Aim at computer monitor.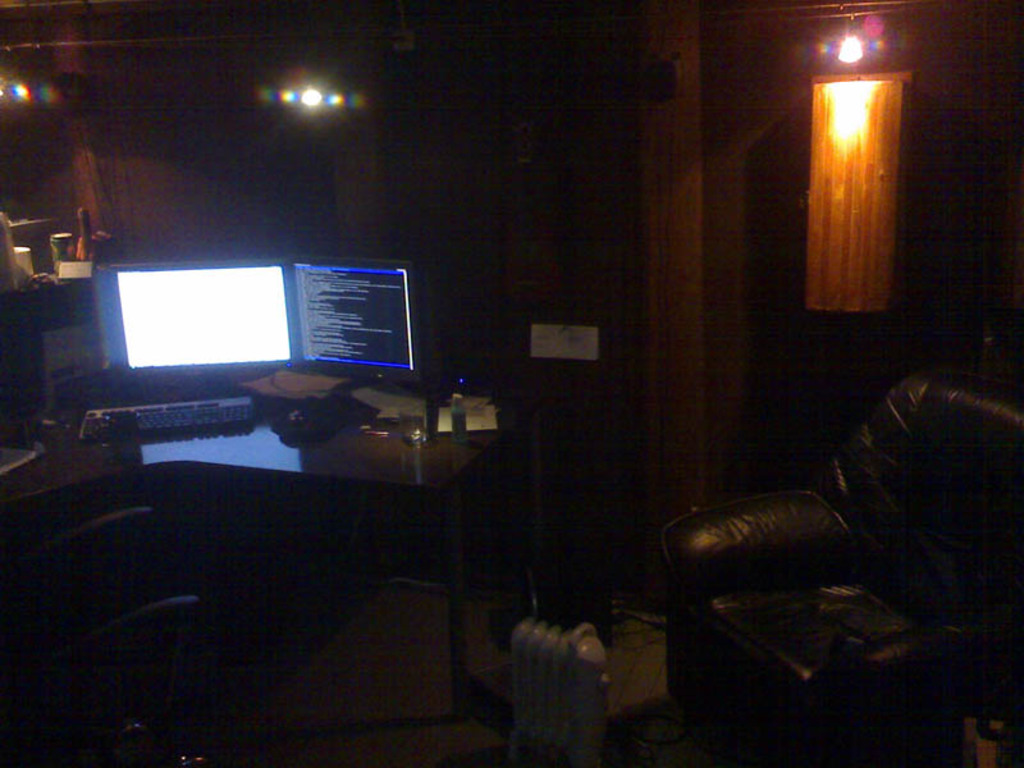
Aimed at x1=292, y1=252, x2=422, y2=380.
